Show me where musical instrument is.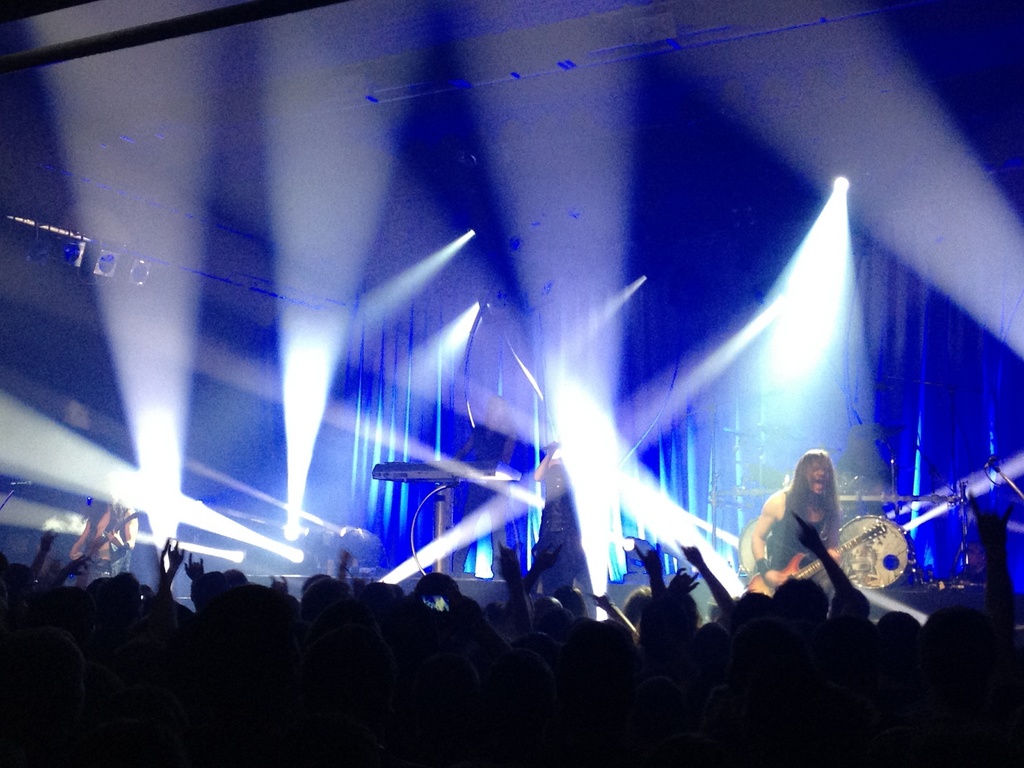
musical instrument is at [x1=836, y1=511, x2=922, y2=594].
